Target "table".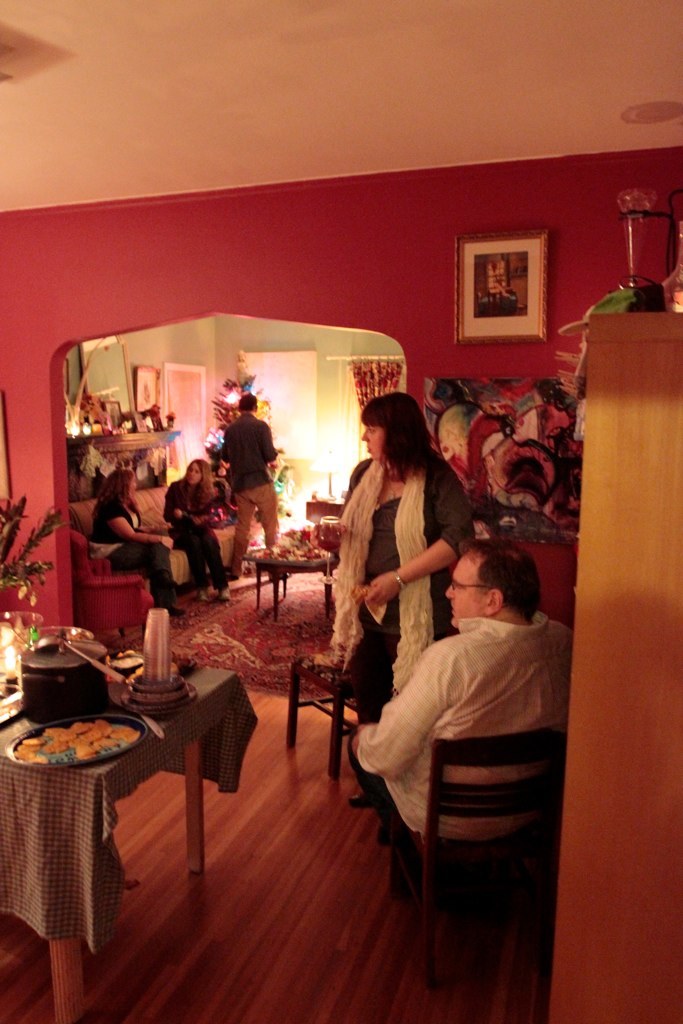
Target region: (x1=0, y1=634, x2=259, y2=1023).
